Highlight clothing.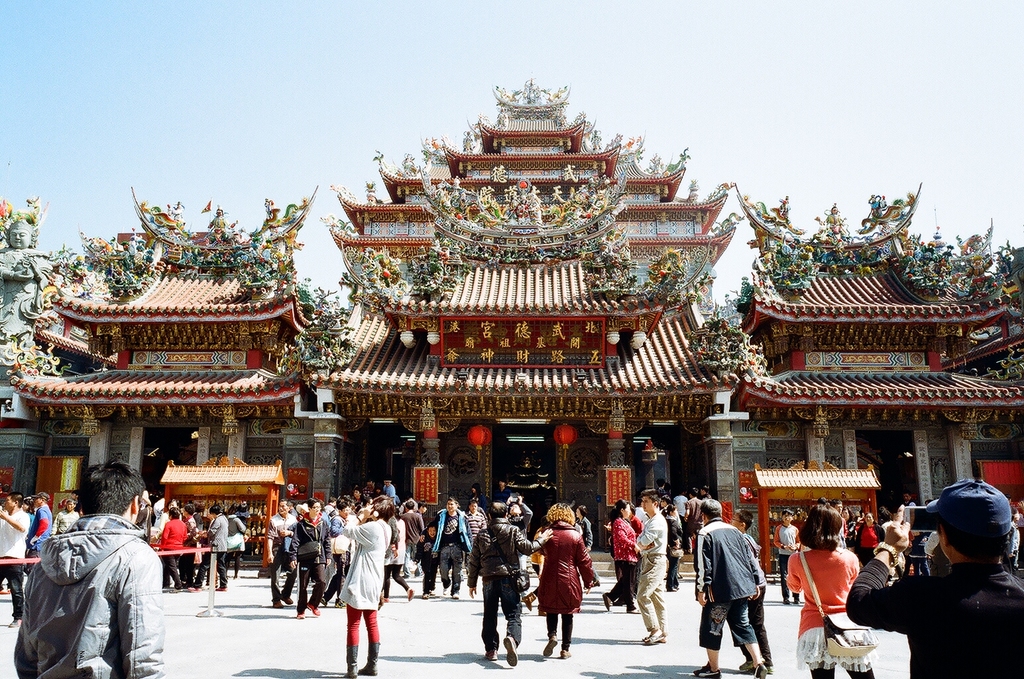
Highlighted region: Rect(610, 523, 640, 616).
